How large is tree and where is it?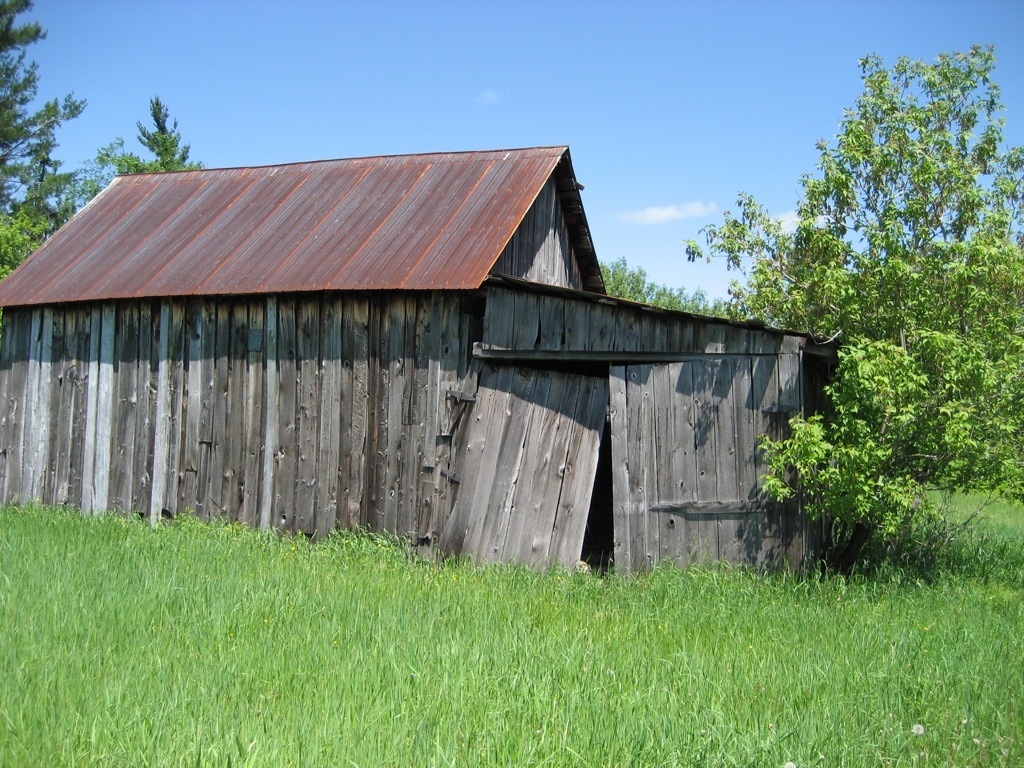
Bounding box: 99, 91, 202, 175.
